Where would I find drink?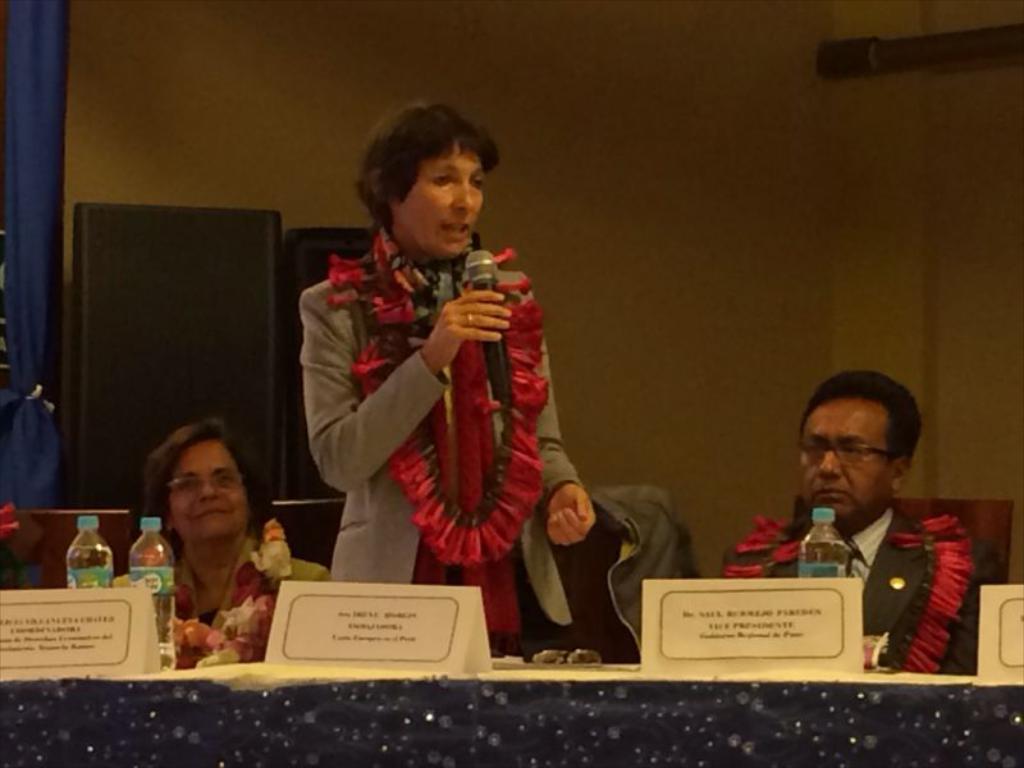
At (x1=65, y1=549, x2=111, y2=595).
